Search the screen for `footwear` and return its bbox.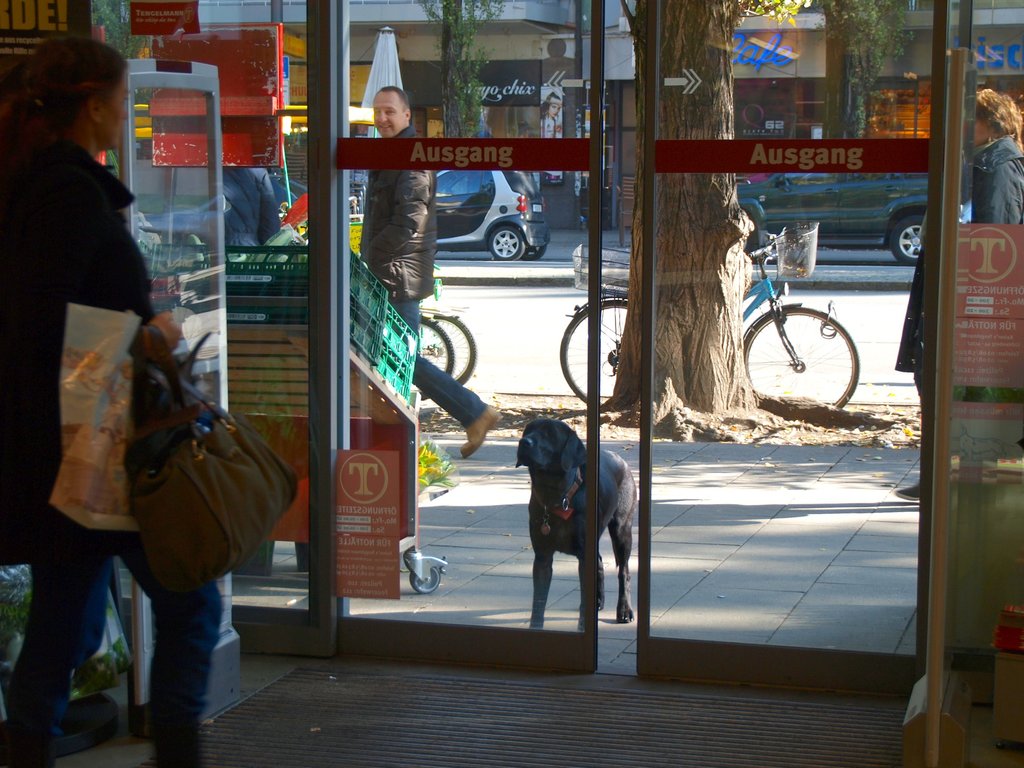
Found: [left=897, top=480, right=920, bottom=502].
